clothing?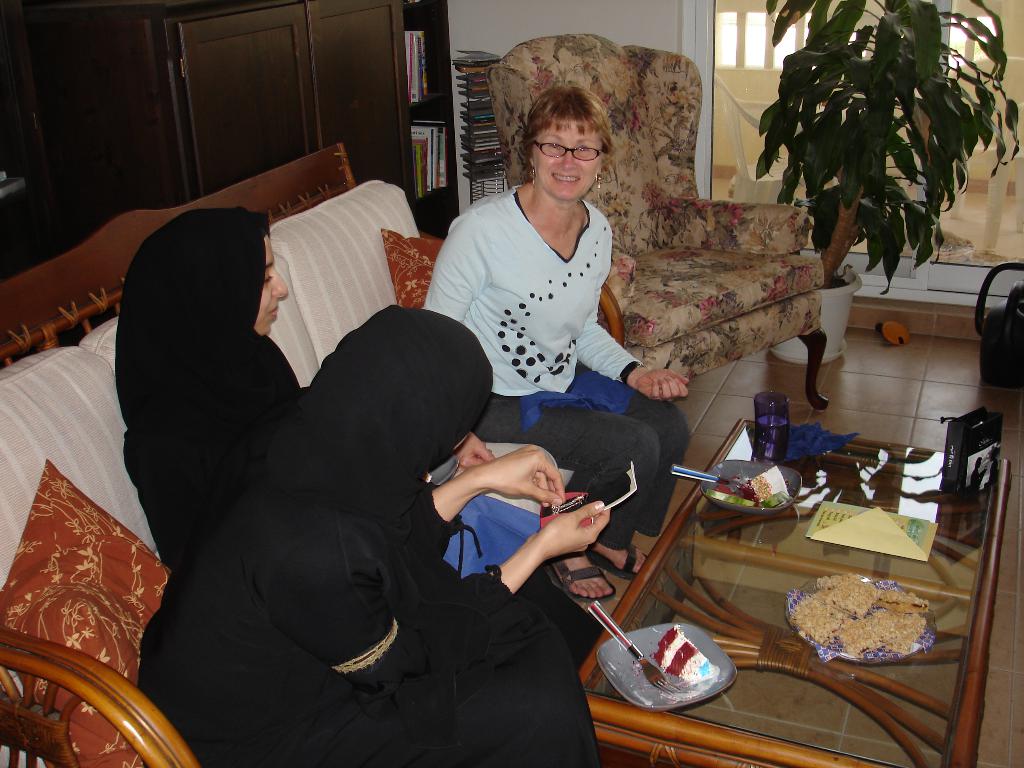
<region>122, 206, 604, 664</region>
